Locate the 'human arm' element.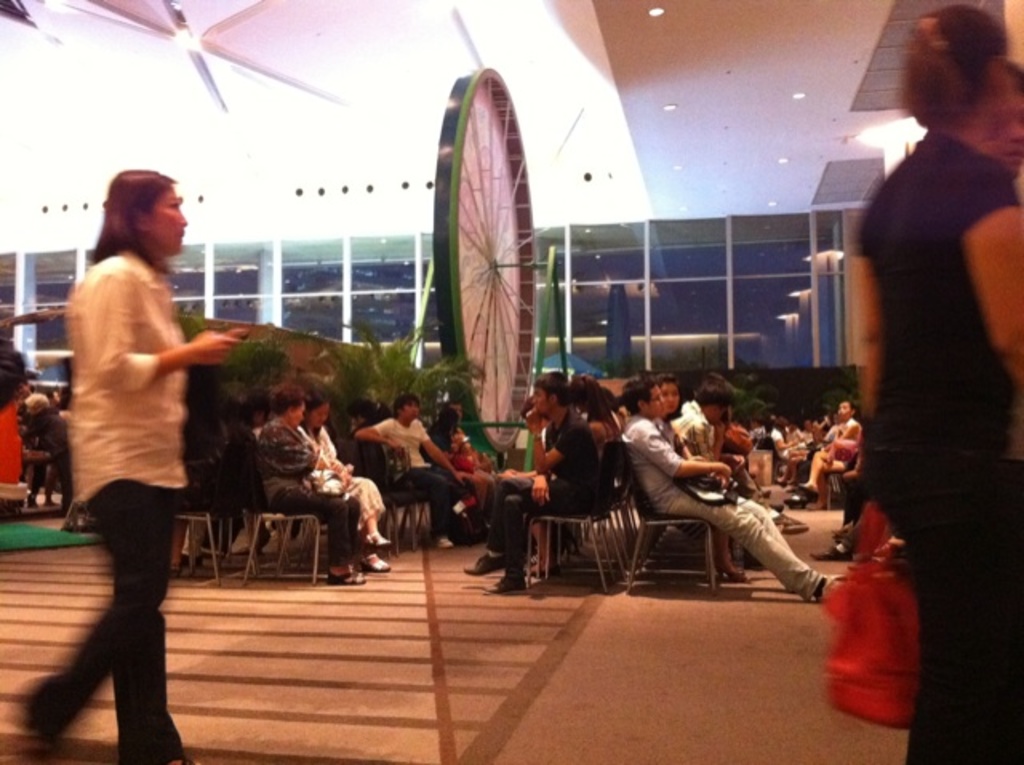
Element bbox: bbox=[314, 455, 342, 471].
